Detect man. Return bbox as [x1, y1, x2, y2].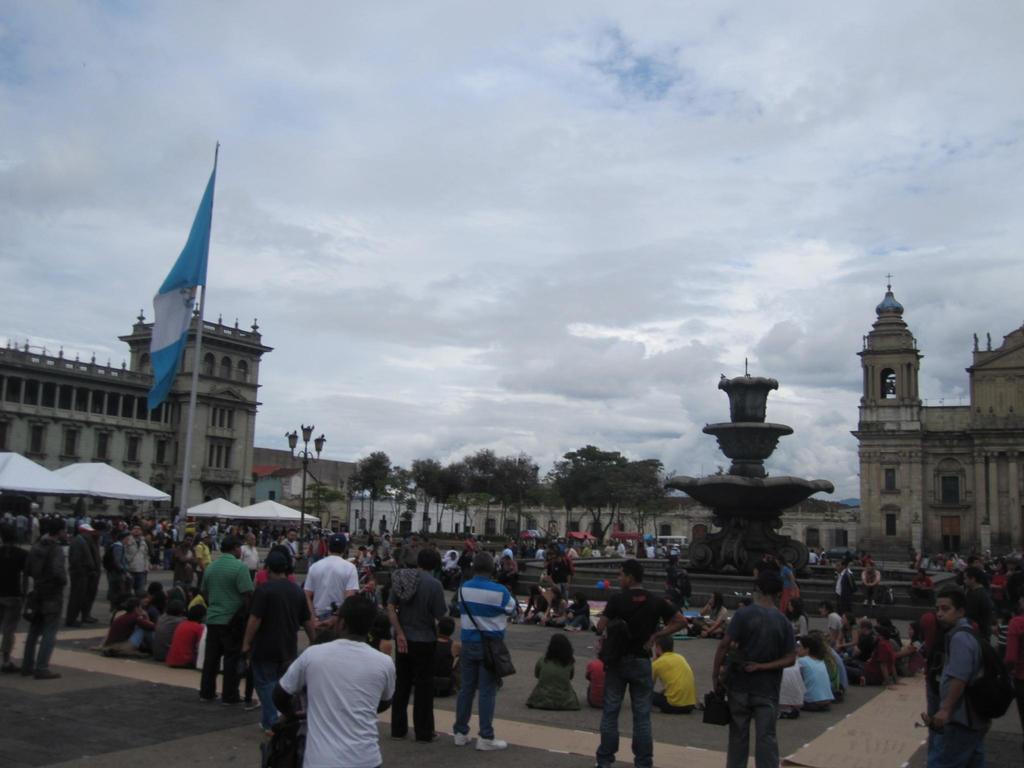
[241, 552, 316, 740].
